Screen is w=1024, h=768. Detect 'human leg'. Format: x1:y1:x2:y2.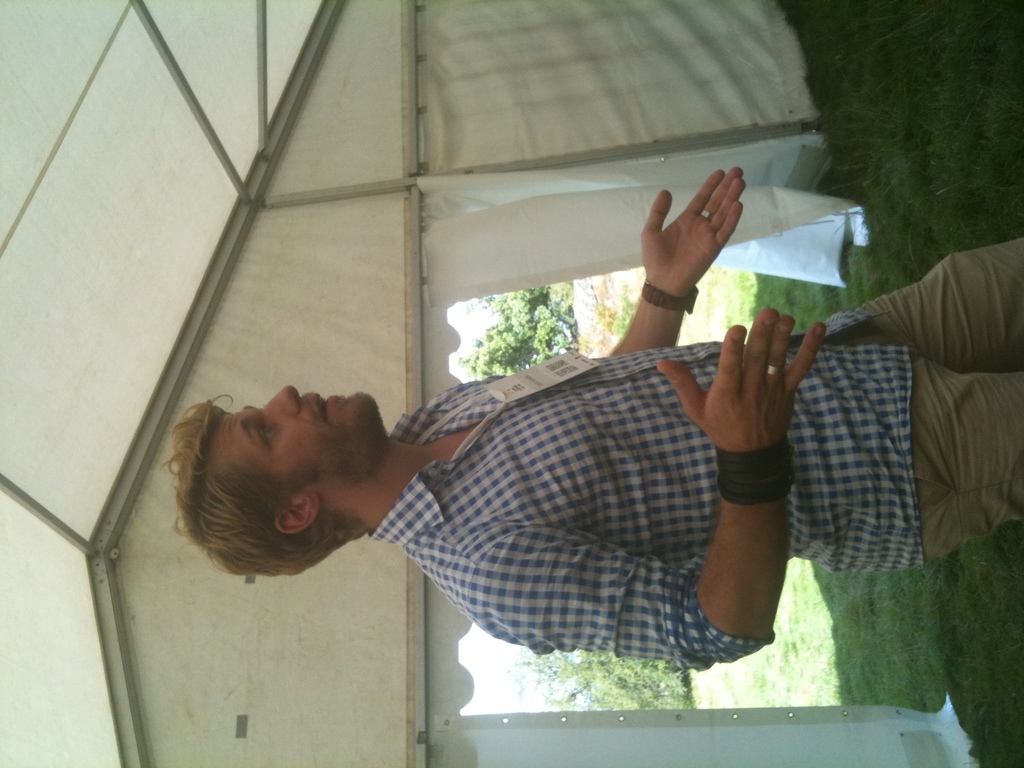
908:363:1023:561.
